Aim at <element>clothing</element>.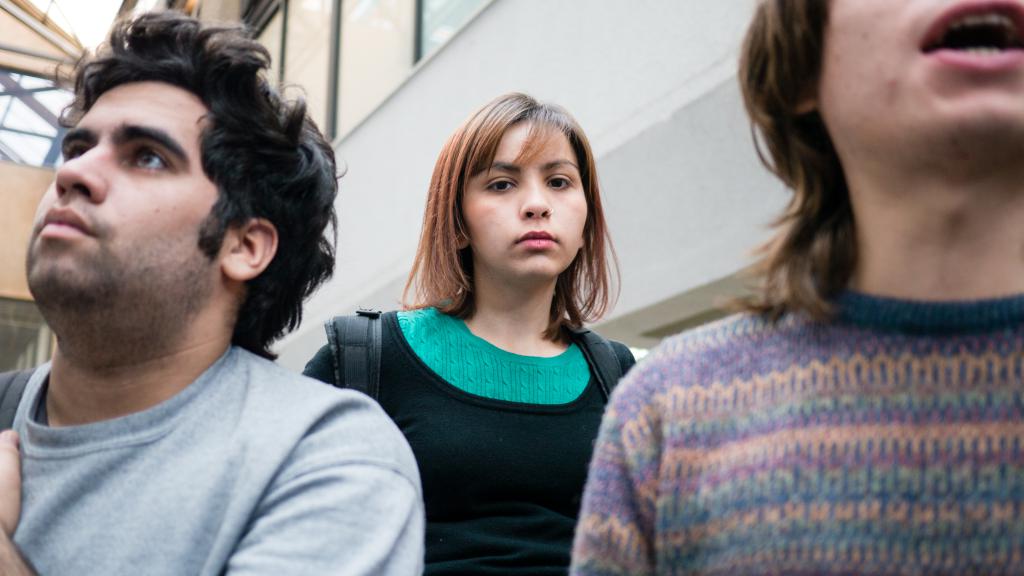
Aimed at locate(1, 361, 424, 575).
